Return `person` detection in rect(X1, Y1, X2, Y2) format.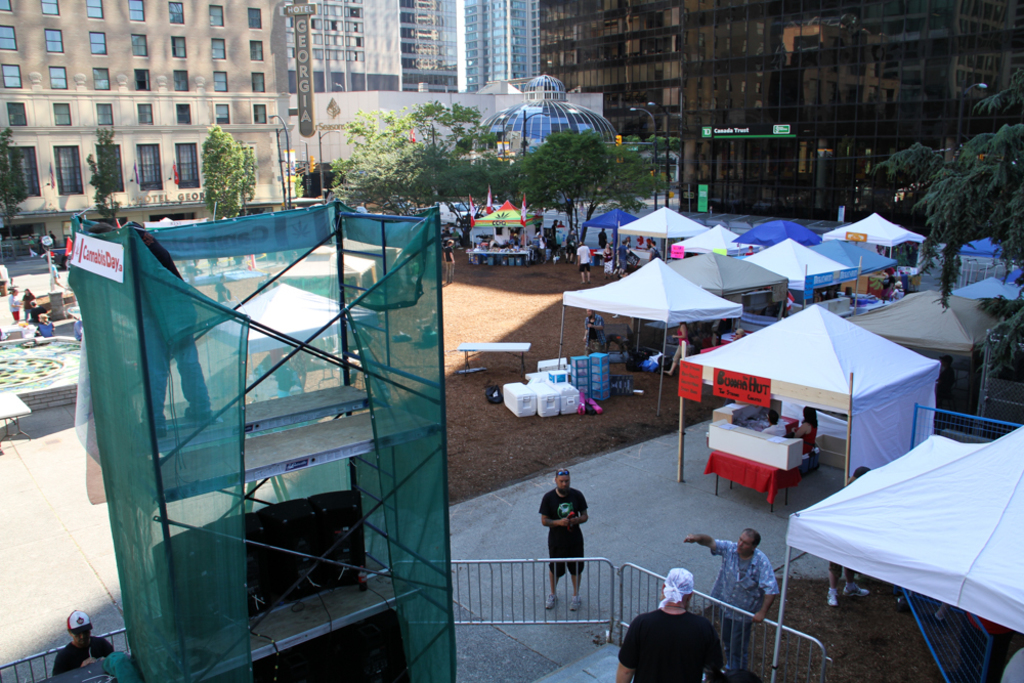
rect(540, 468, 603, 620).
